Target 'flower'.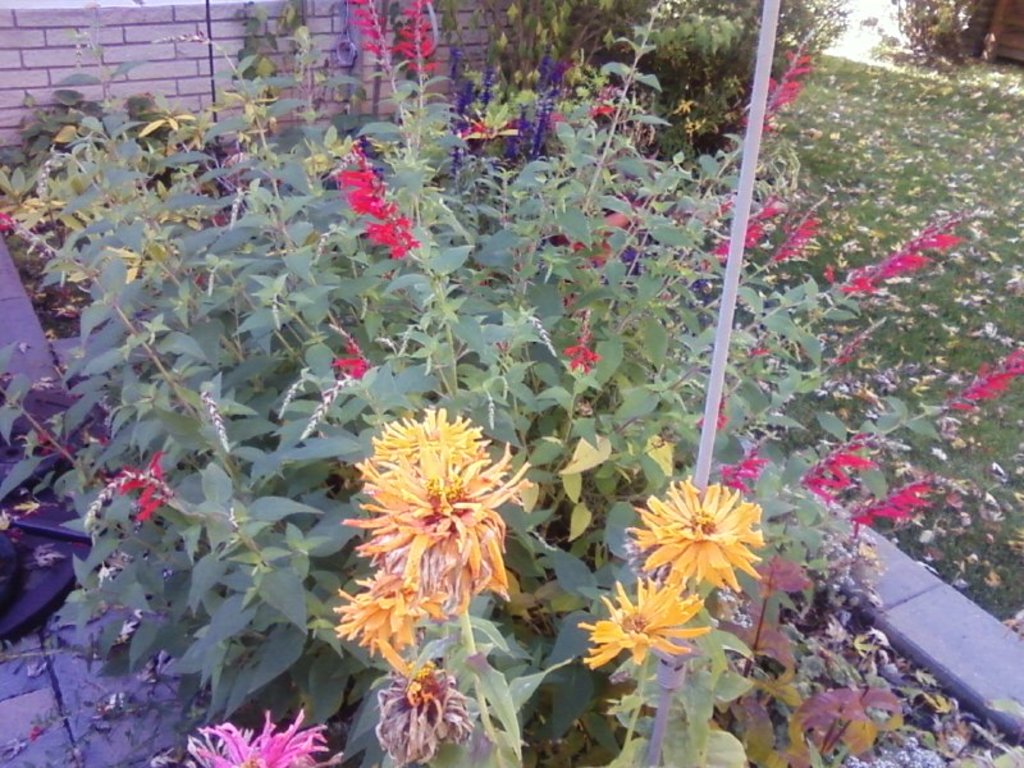
Target region: crop(584, 575, 710, 671).
